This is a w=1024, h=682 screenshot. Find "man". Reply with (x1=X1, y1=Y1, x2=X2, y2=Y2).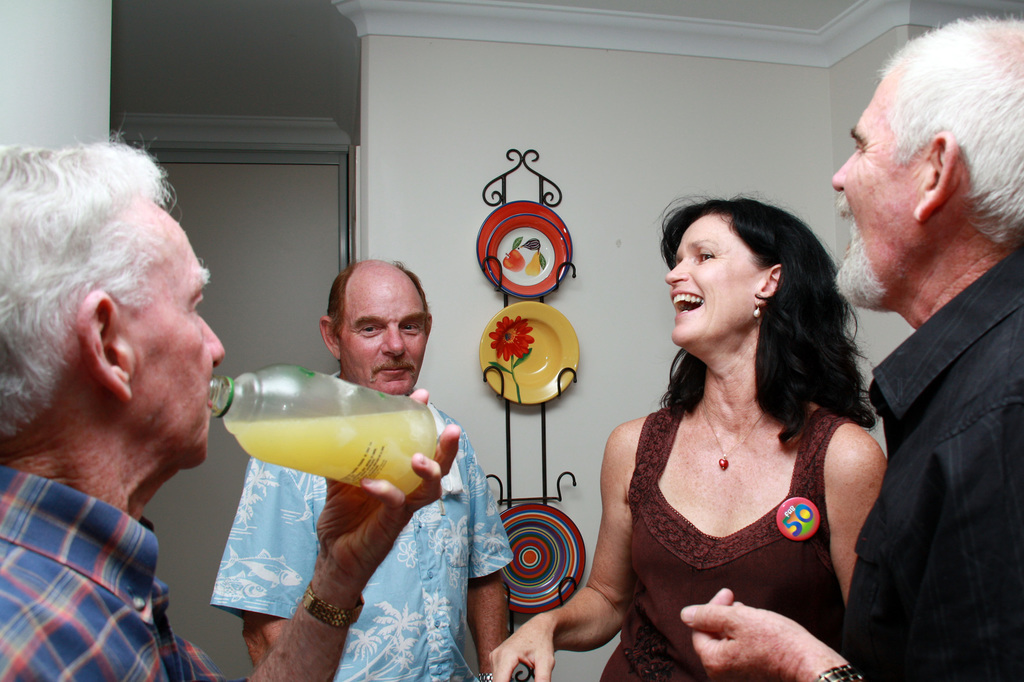
(x1=0, y1=122, x2=460, y2=681).
